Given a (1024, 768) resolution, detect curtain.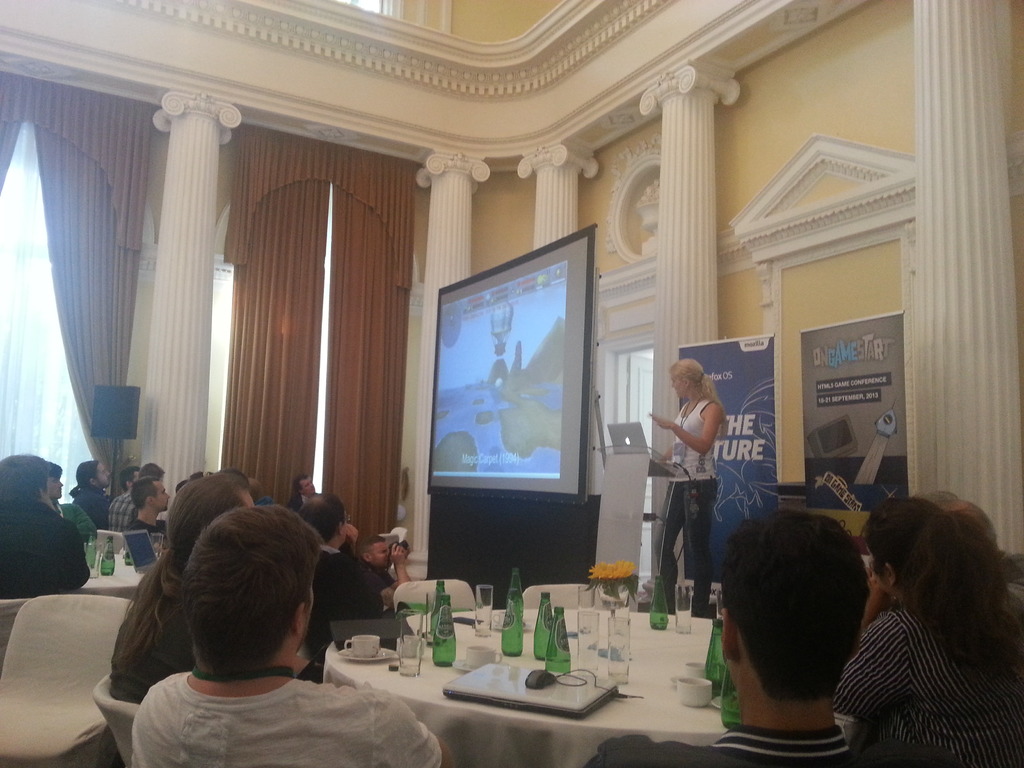
0 63 163 497.
